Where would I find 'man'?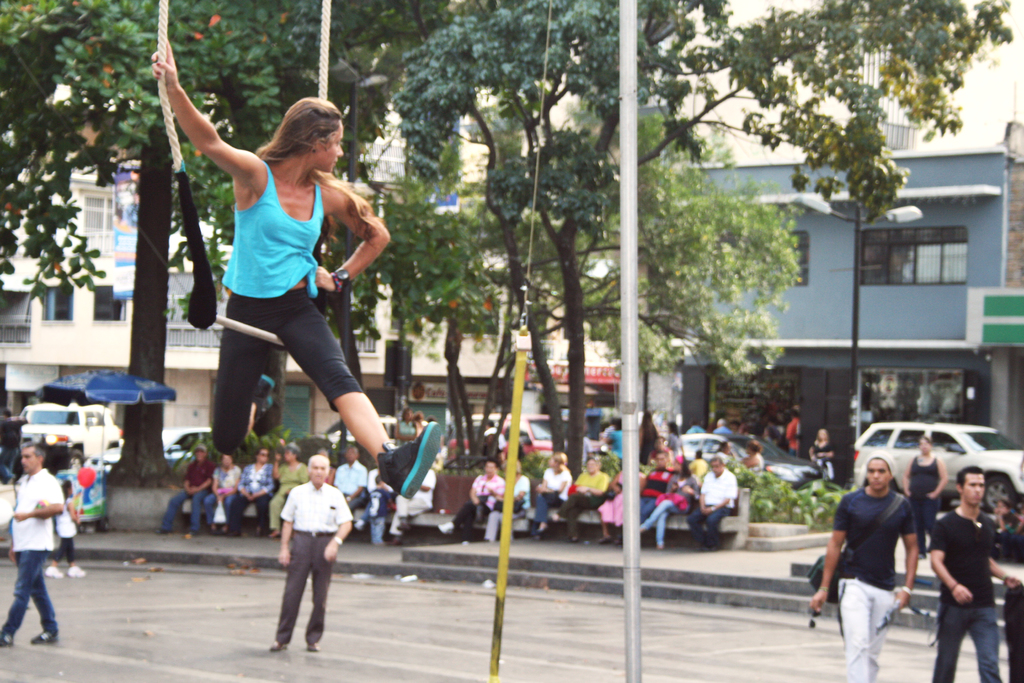
At box(687, 450, 744, 545).
